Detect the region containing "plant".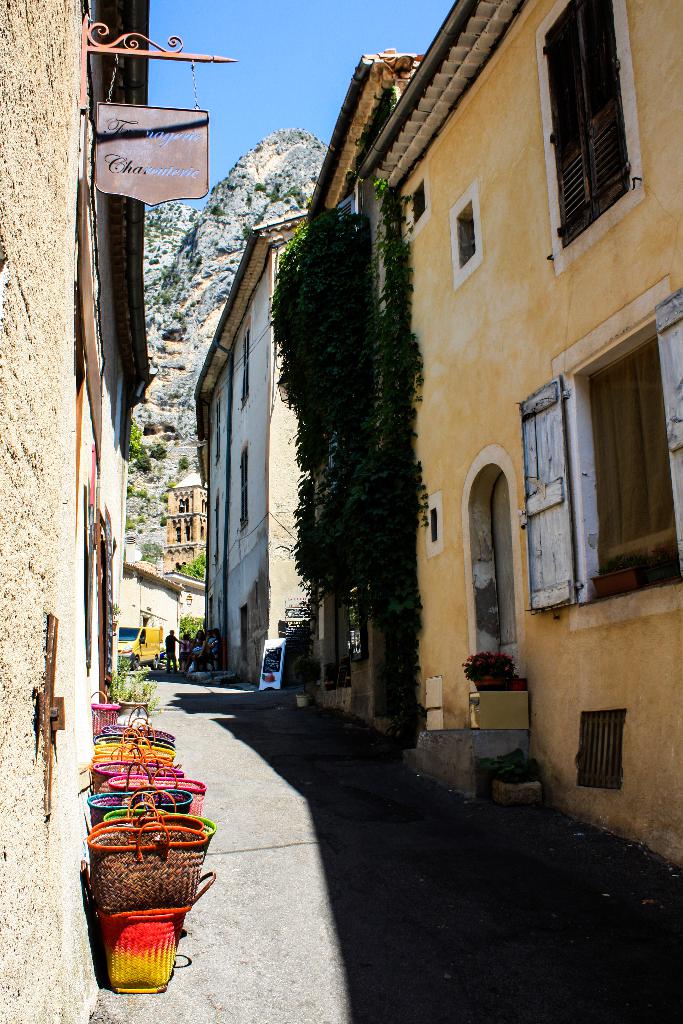
[x1=226, y1=185, x2=238, y2=192].
